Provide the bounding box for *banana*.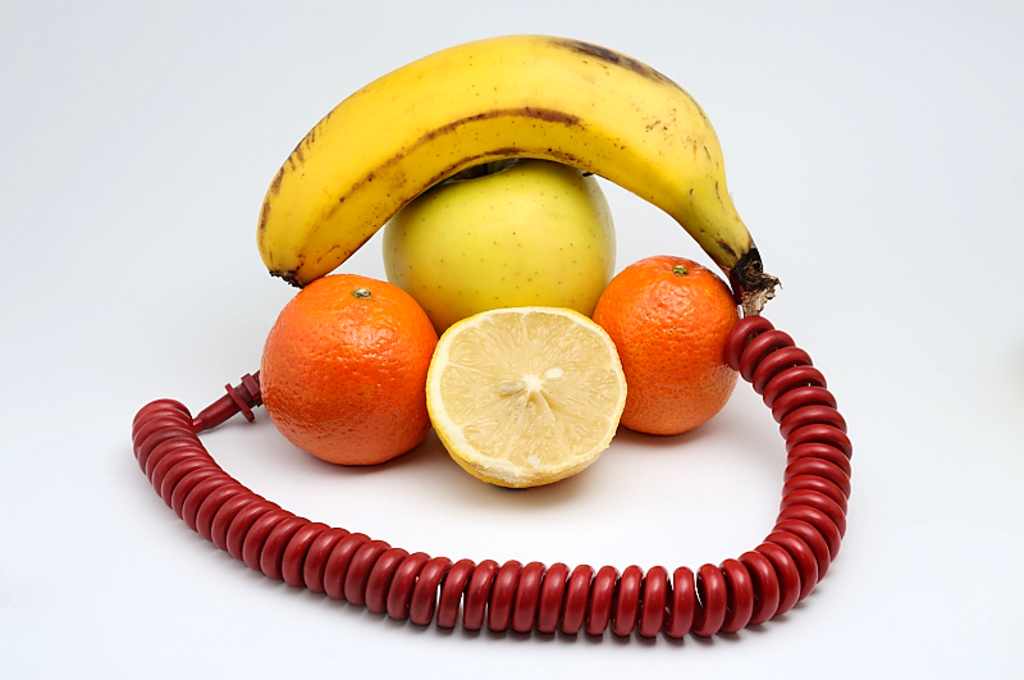
[253, 33, 778, 320].
